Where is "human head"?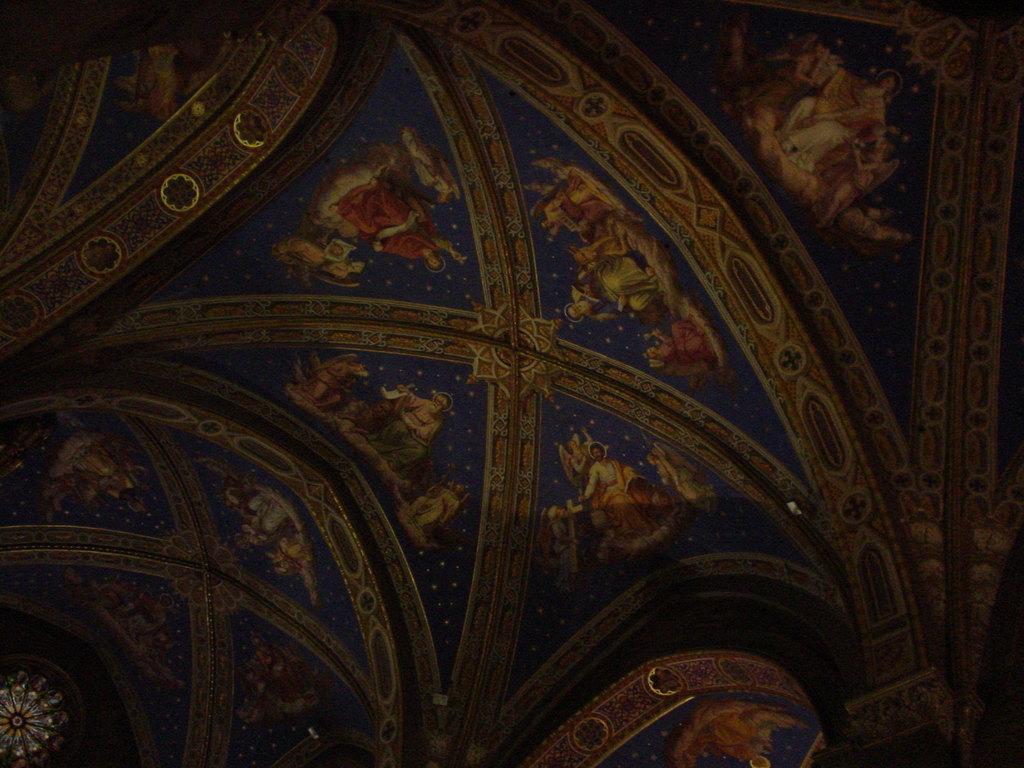
box(587, 443, 604, 463).
